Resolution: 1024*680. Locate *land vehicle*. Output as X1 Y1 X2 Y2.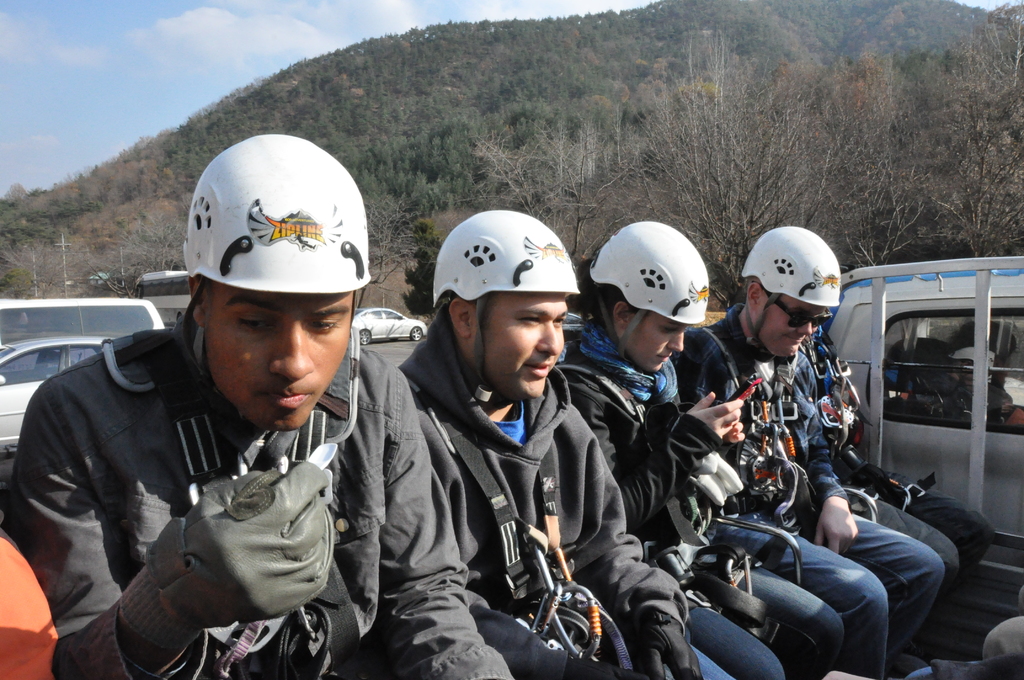
133 268 189 329.
